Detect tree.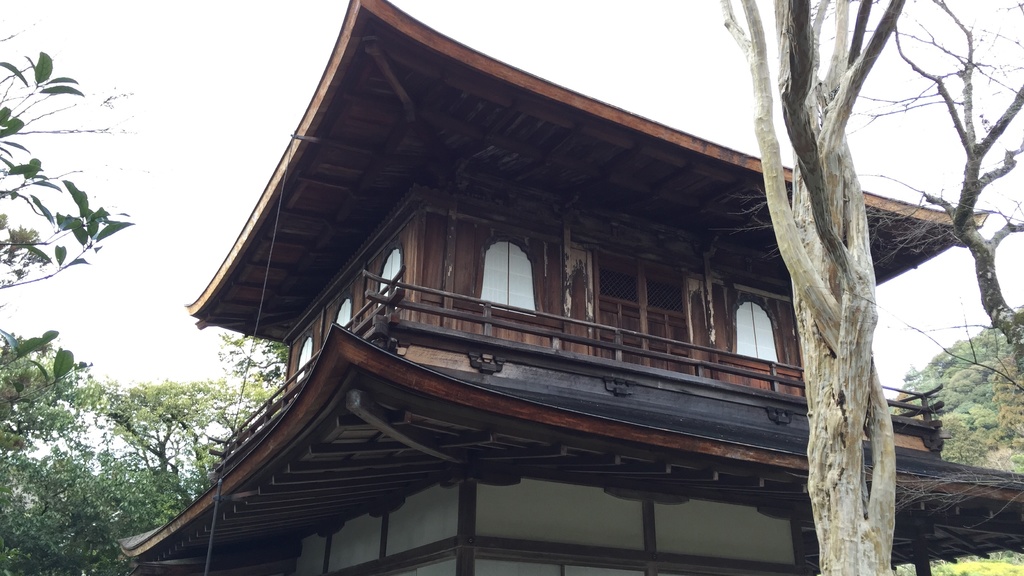
Detected at [0,17,294,575].
